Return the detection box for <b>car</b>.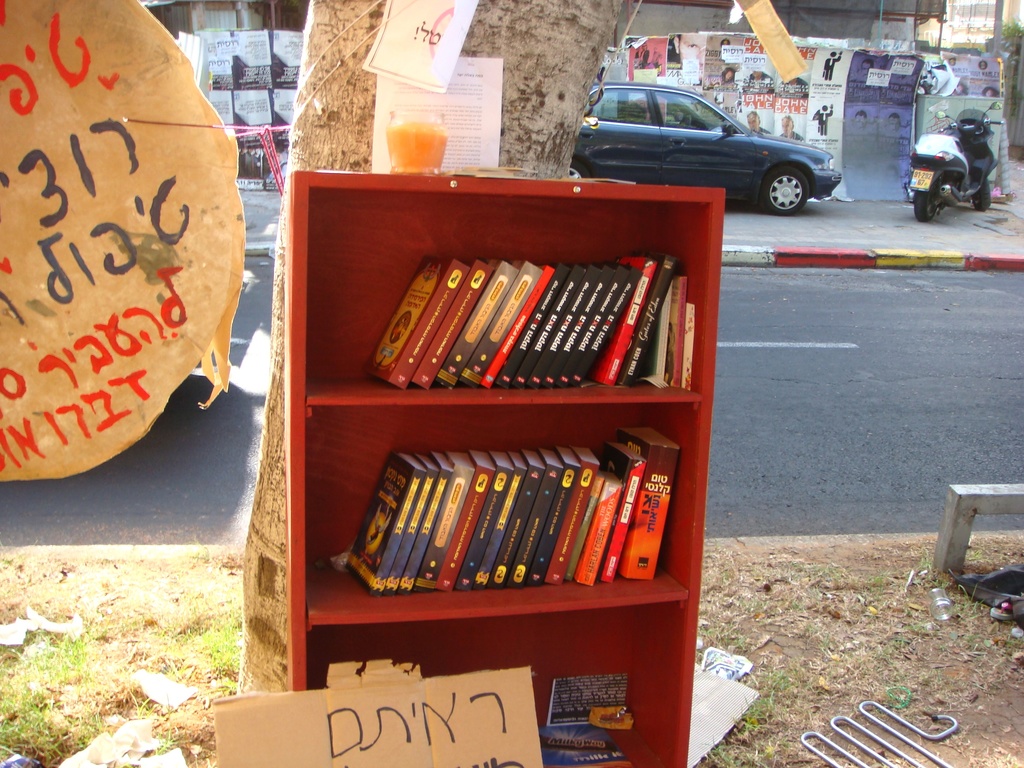
{"x1": 564, "y1": 62, "x2": 837, "y2": 202}.
